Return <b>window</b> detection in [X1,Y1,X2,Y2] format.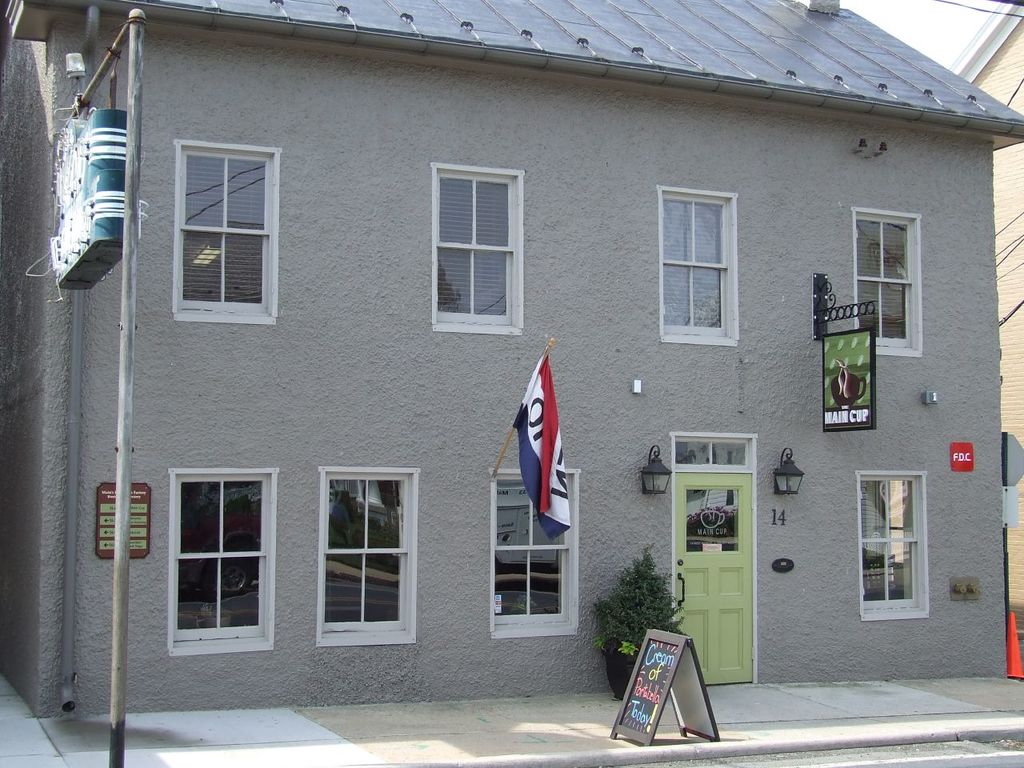
[179,146,269,311].
